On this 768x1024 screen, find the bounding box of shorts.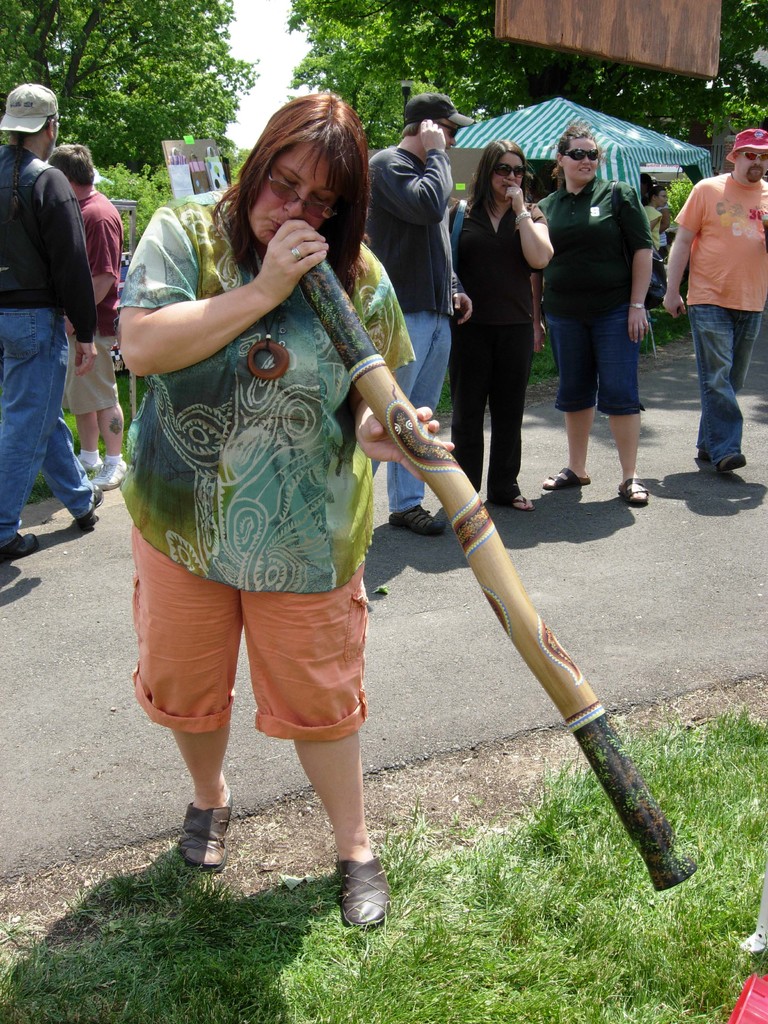
Bounding box: [551,318,645,415].
